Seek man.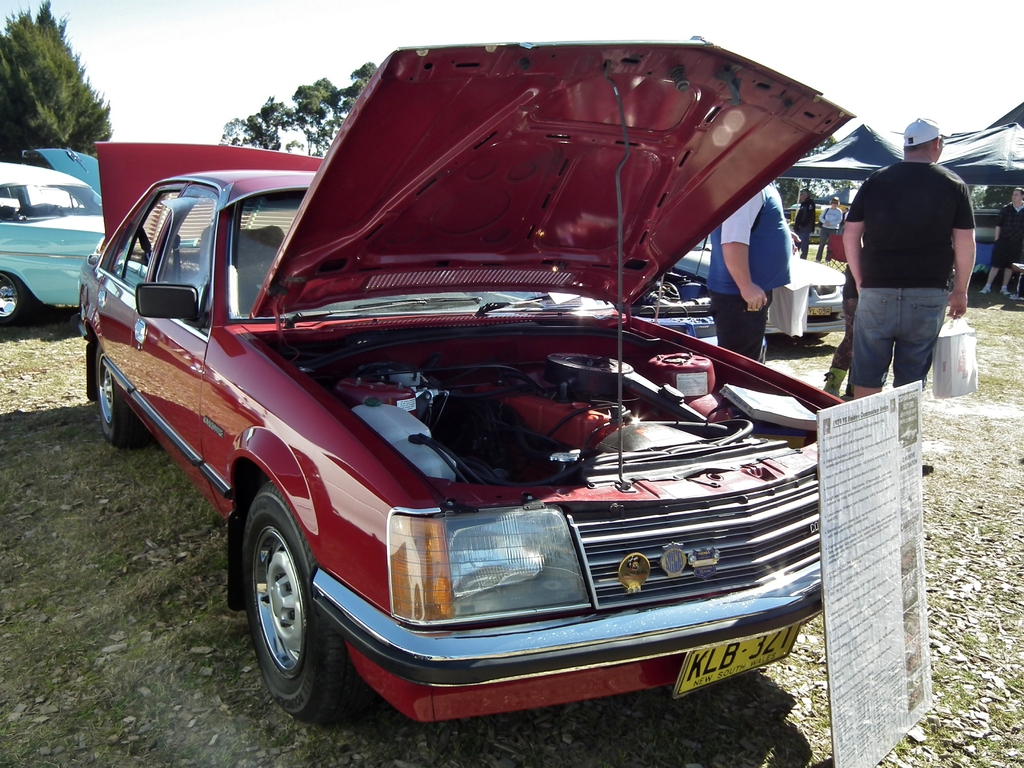
rect(981, 188, 1023, 296).
